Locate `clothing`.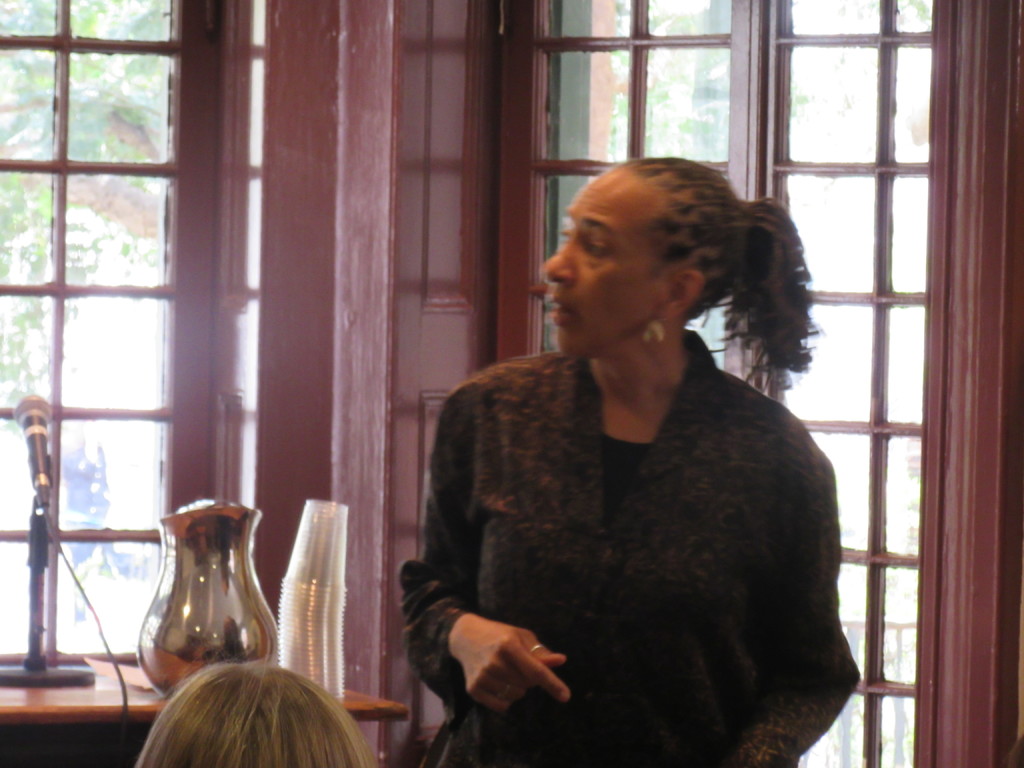
Bounding box: [396,282,847,767].
